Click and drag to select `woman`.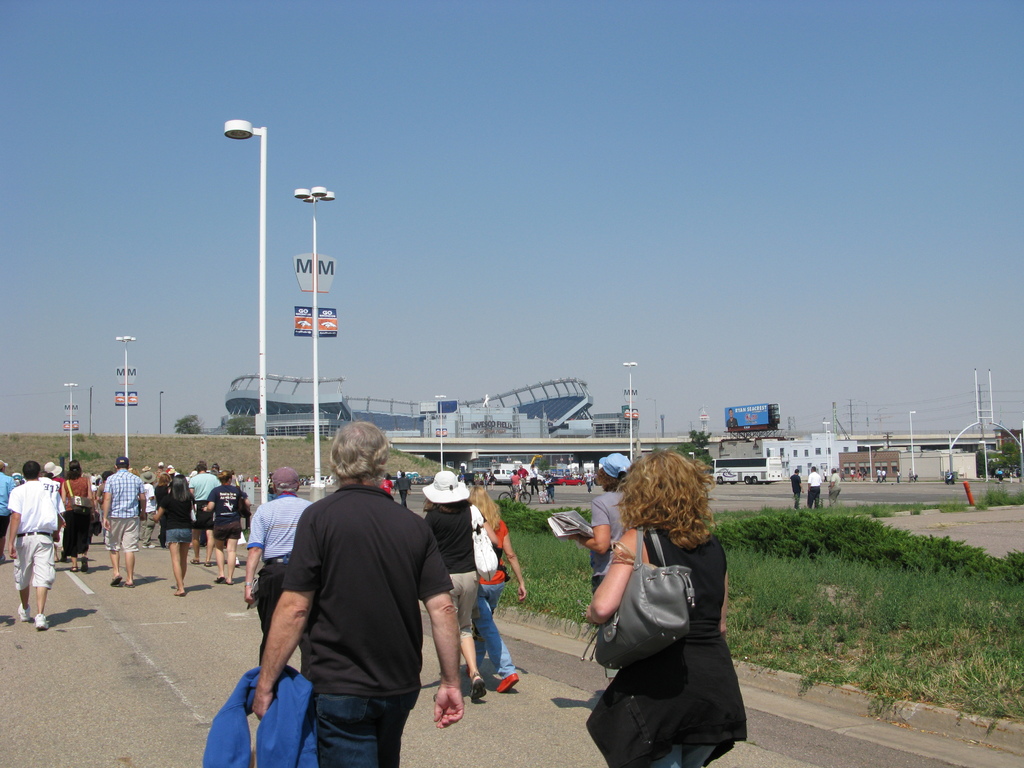
Selection: (148,475,200,600).
